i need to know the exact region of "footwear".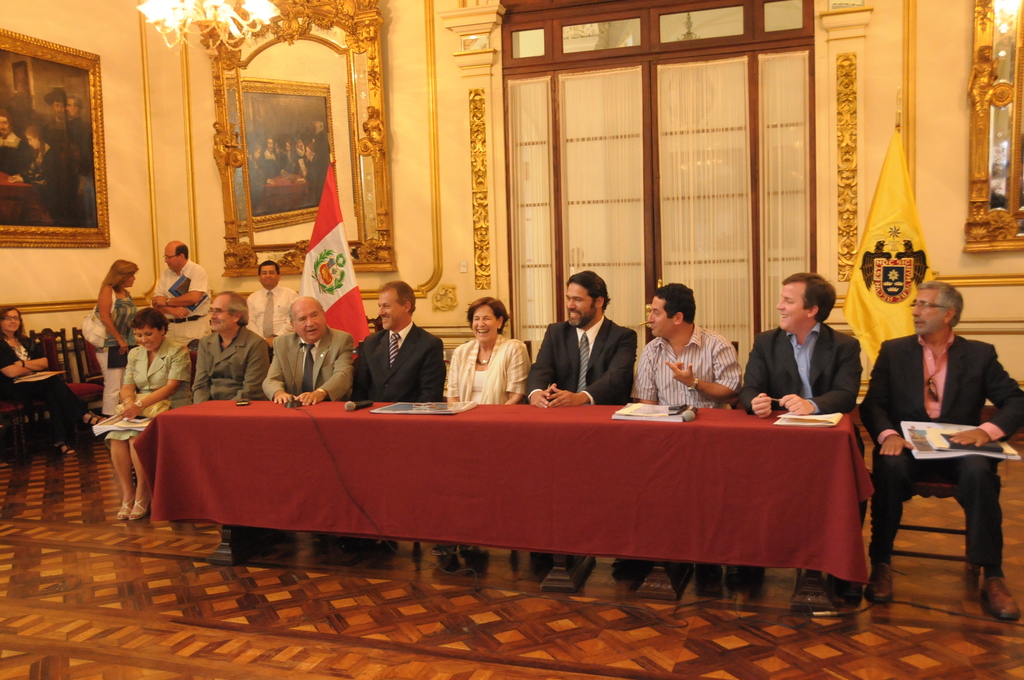
Region: select_region(983, 575, 1018, 622).
